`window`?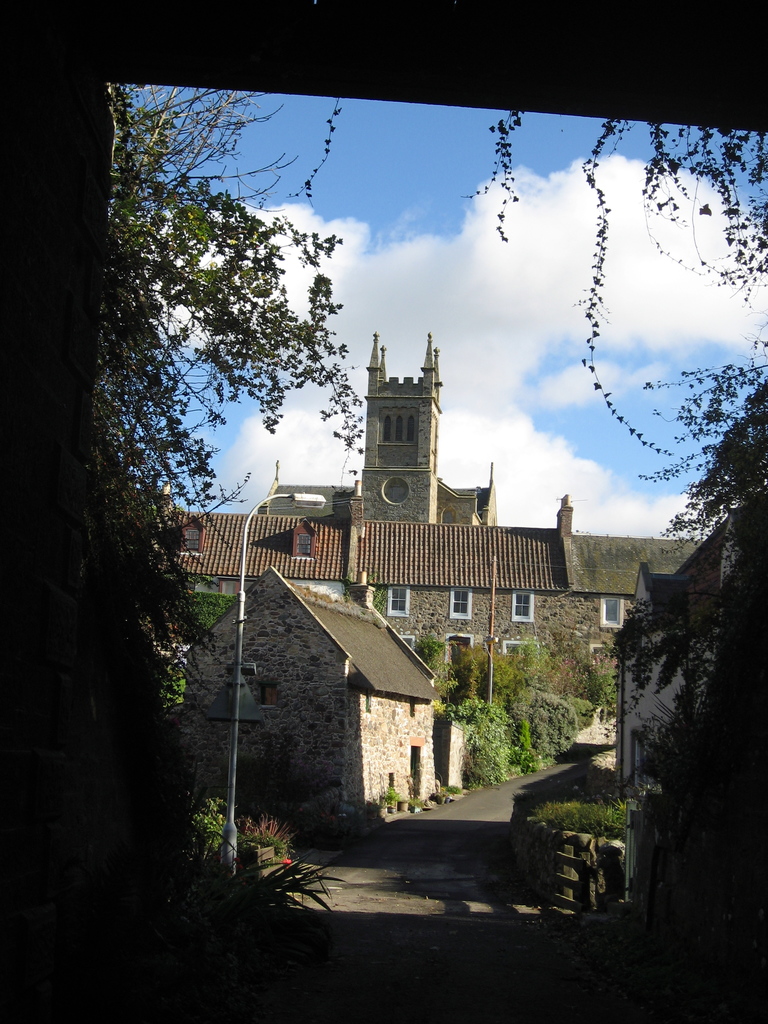
[503, 641, 541, 676]
